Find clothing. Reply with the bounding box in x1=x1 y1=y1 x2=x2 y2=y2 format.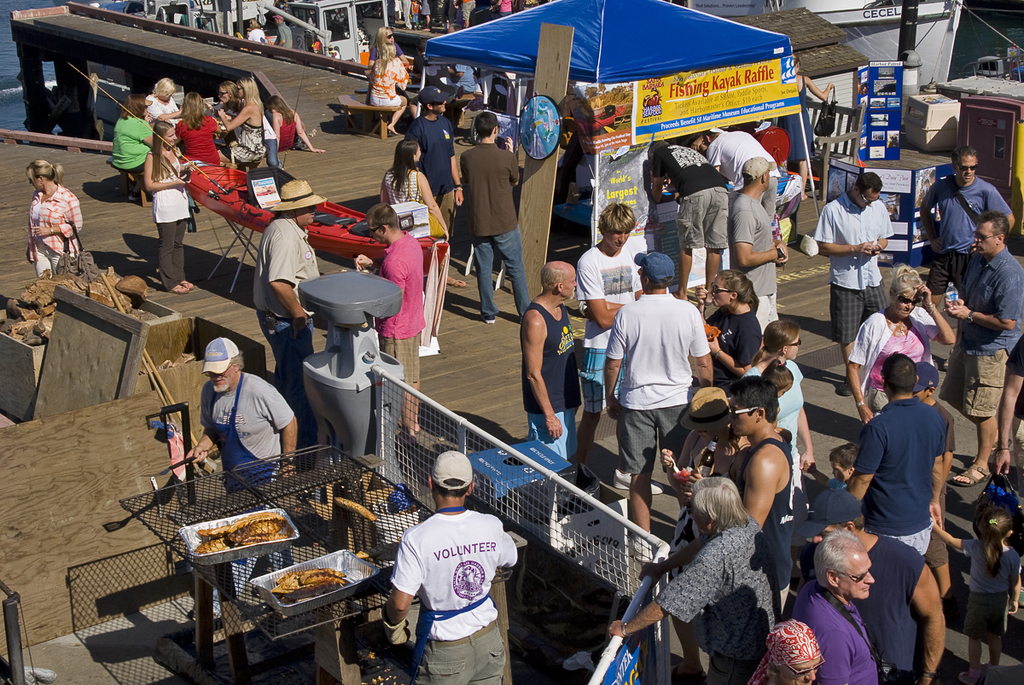
x1=459 y1=136 x2=533 y2=311.
